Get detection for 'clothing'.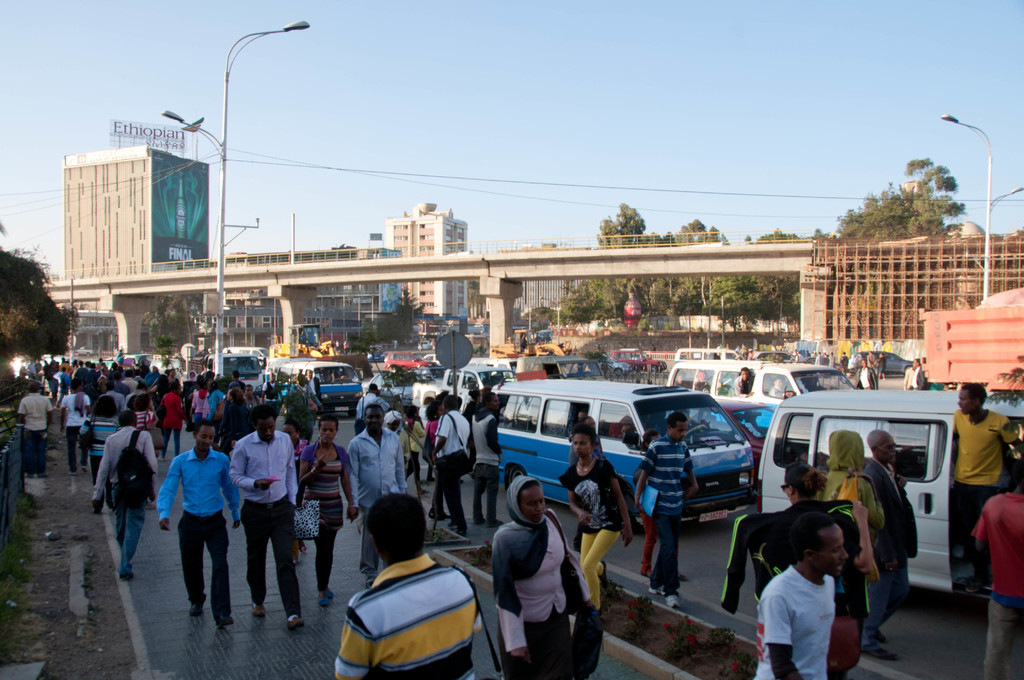
Detection: 13/394/51/476.
